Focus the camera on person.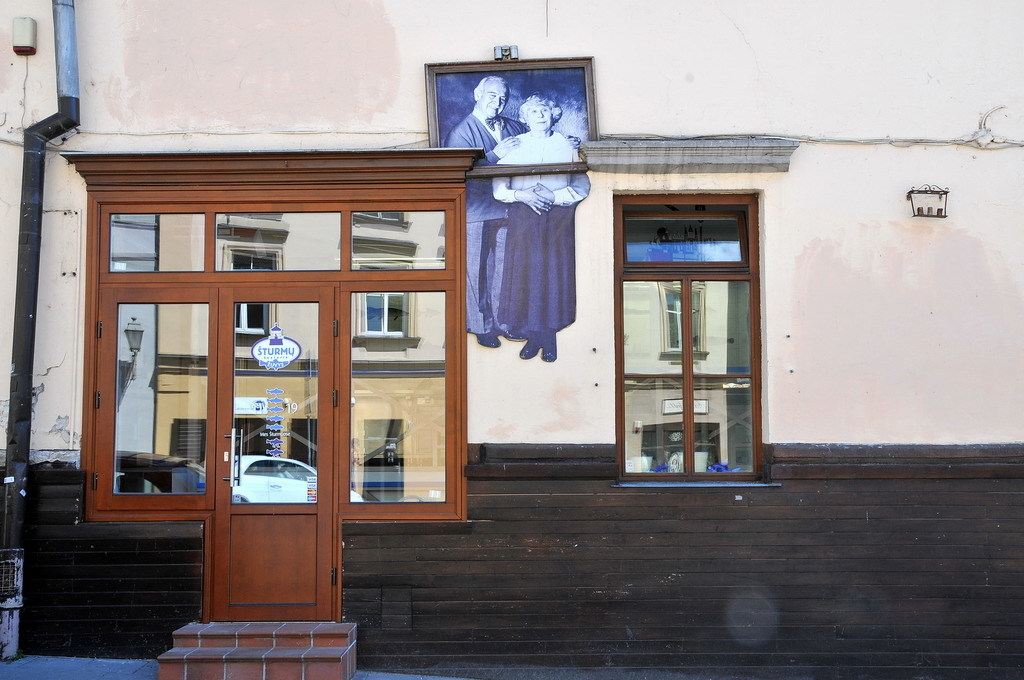
Focus region: <region>447, 75, 584, 345</region>.
